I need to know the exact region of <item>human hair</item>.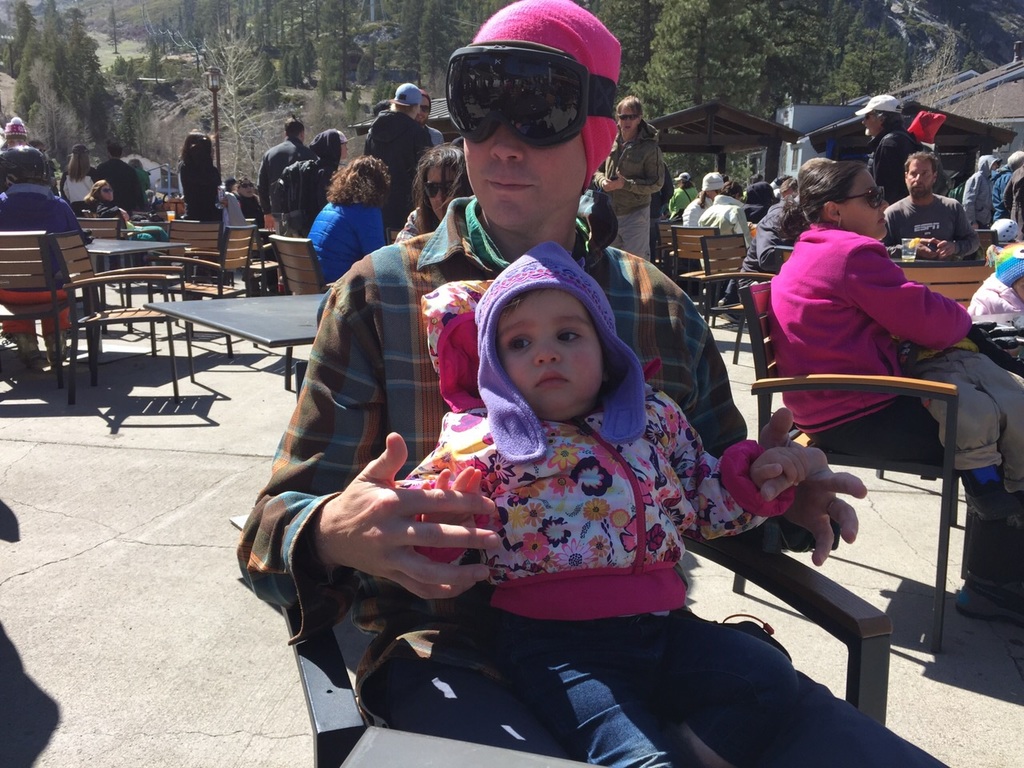
Region: 905, 149, 938, 177.
